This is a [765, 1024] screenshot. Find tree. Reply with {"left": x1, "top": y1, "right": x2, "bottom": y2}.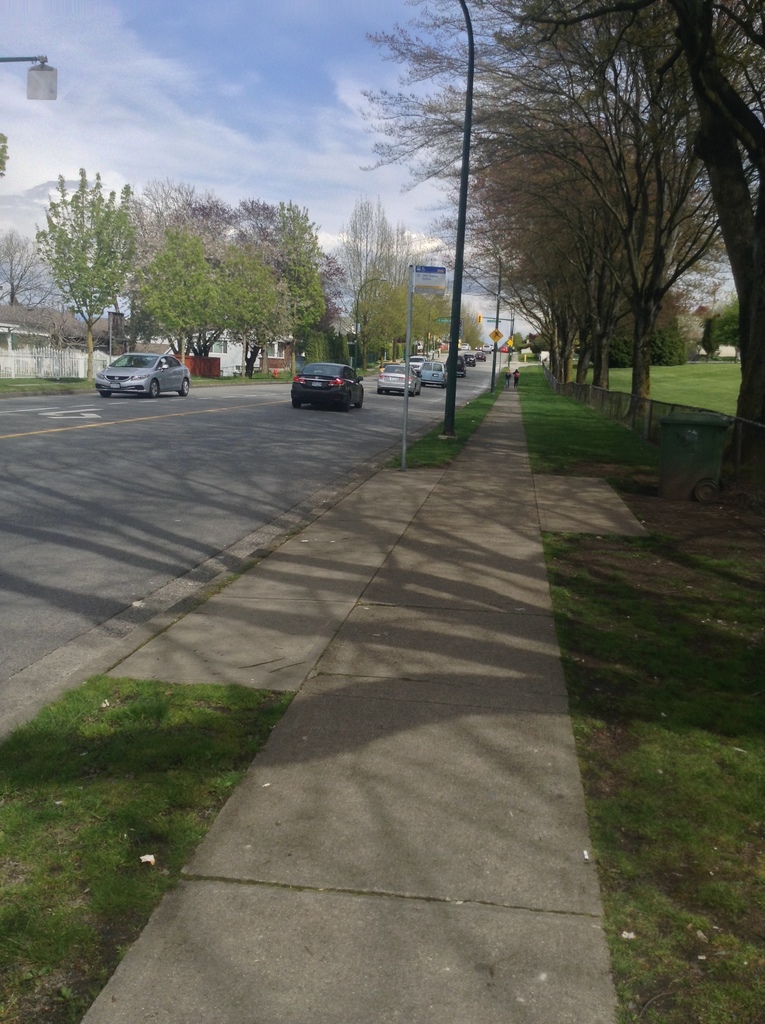
{"left": 298, "top": 244, "right": 349, "bottom": 360}.
